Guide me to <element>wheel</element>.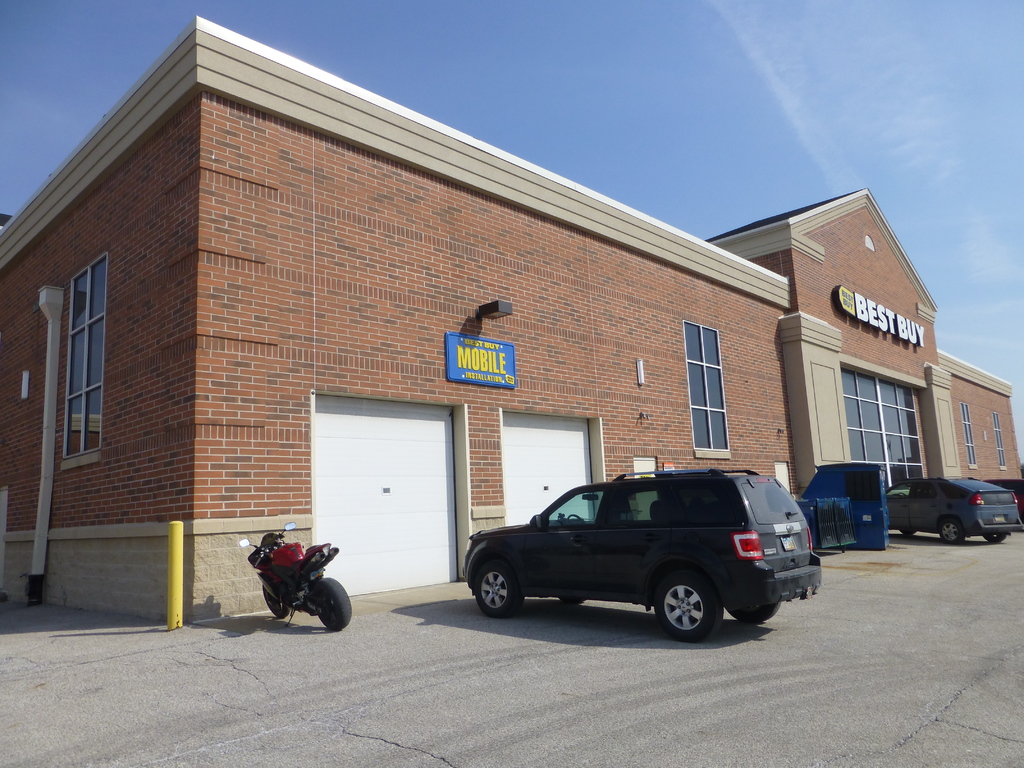
Guidance: x1=941 y1=518 x2=963 y2=545.
